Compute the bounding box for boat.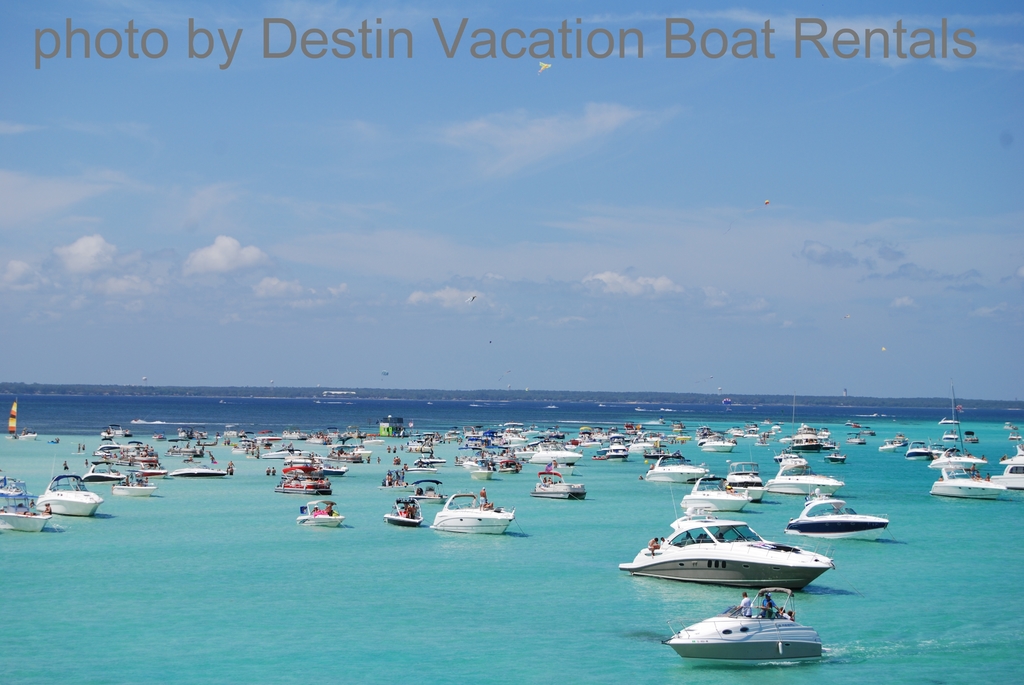
927, 464, 1001, 493.
